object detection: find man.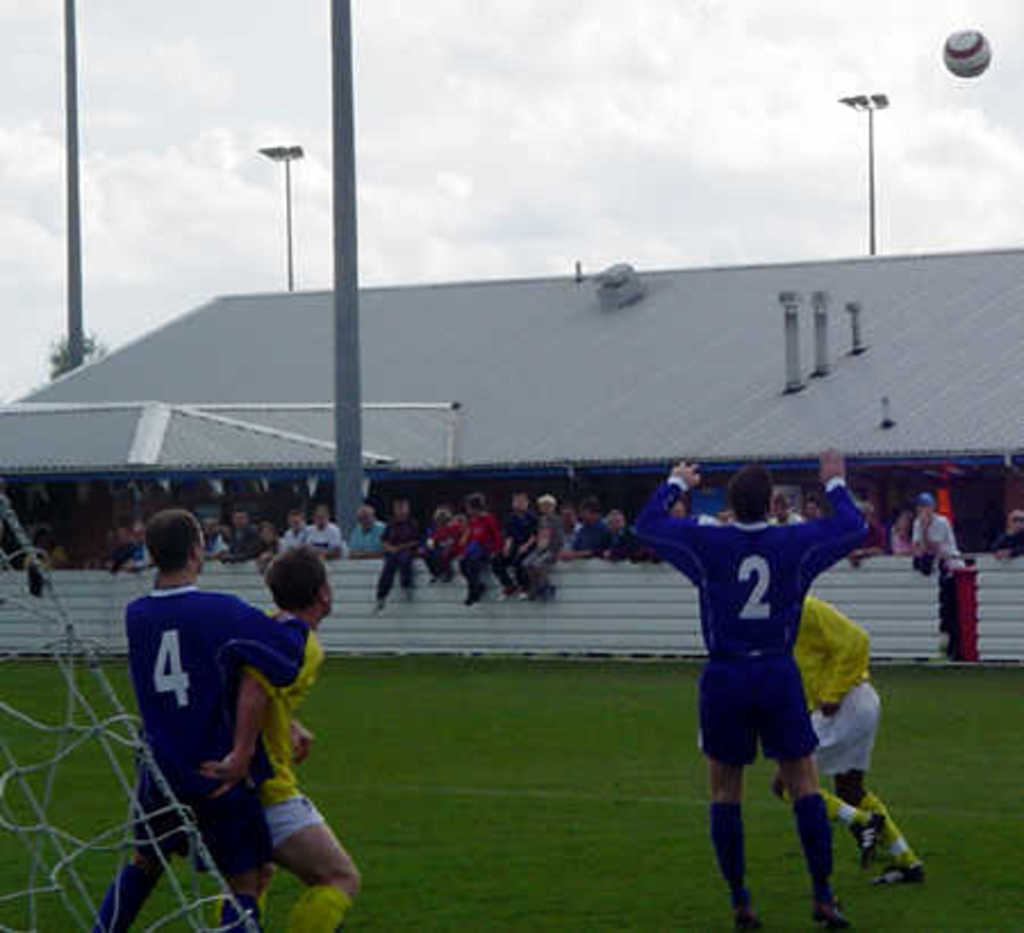
765, 594, 926, 890.
